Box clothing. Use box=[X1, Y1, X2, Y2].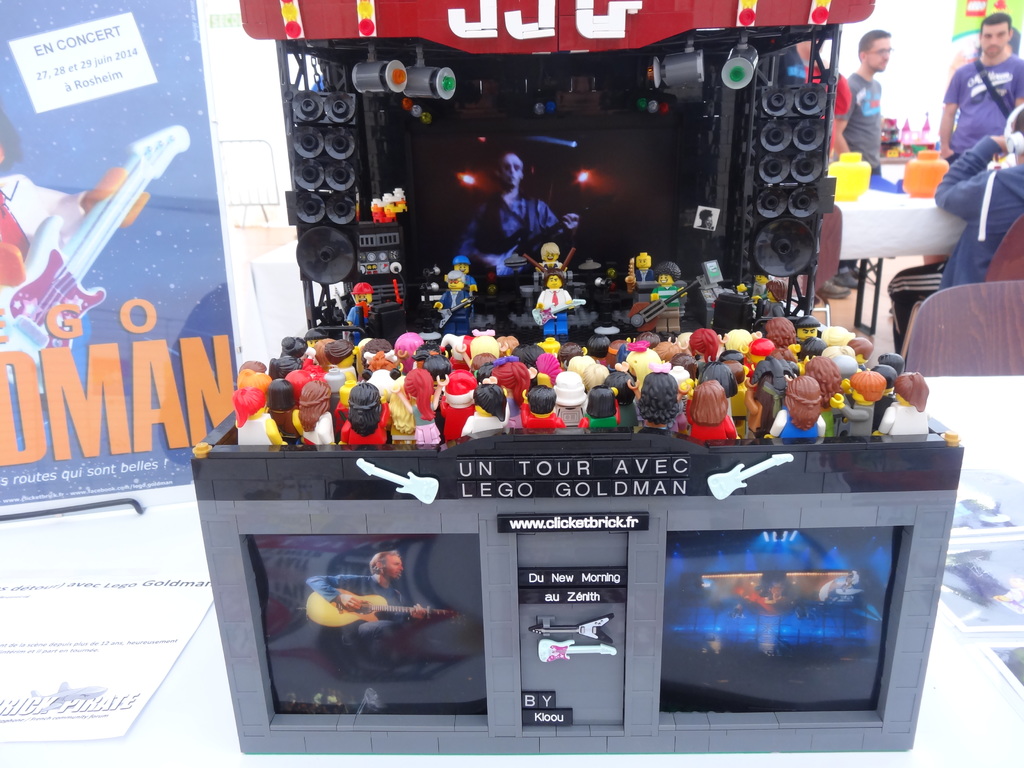
box=[841, 403, 874, 435].
